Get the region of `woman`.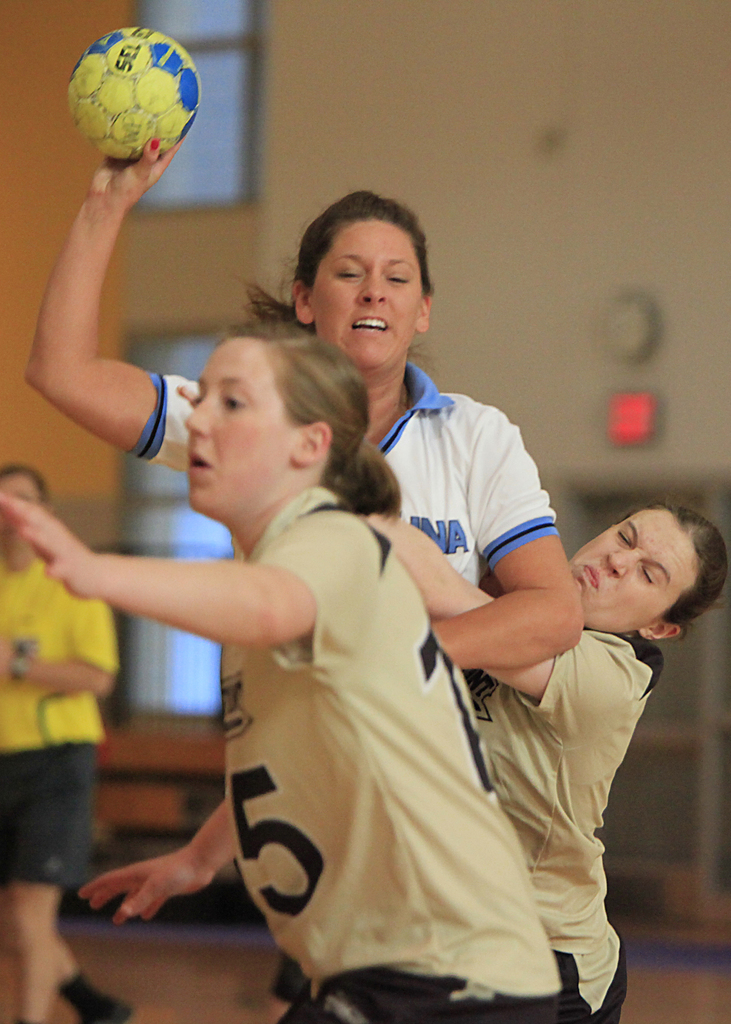
locate(0, 458, 124, 1023).
